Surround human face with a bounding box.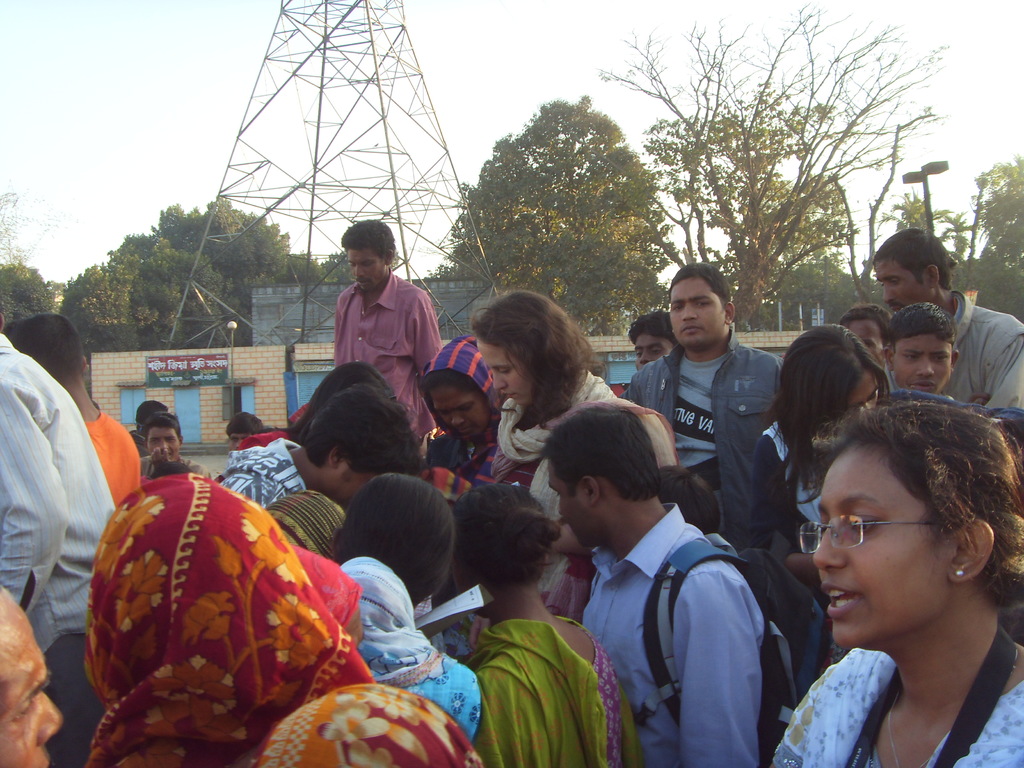
142, 429, 179, 457.
